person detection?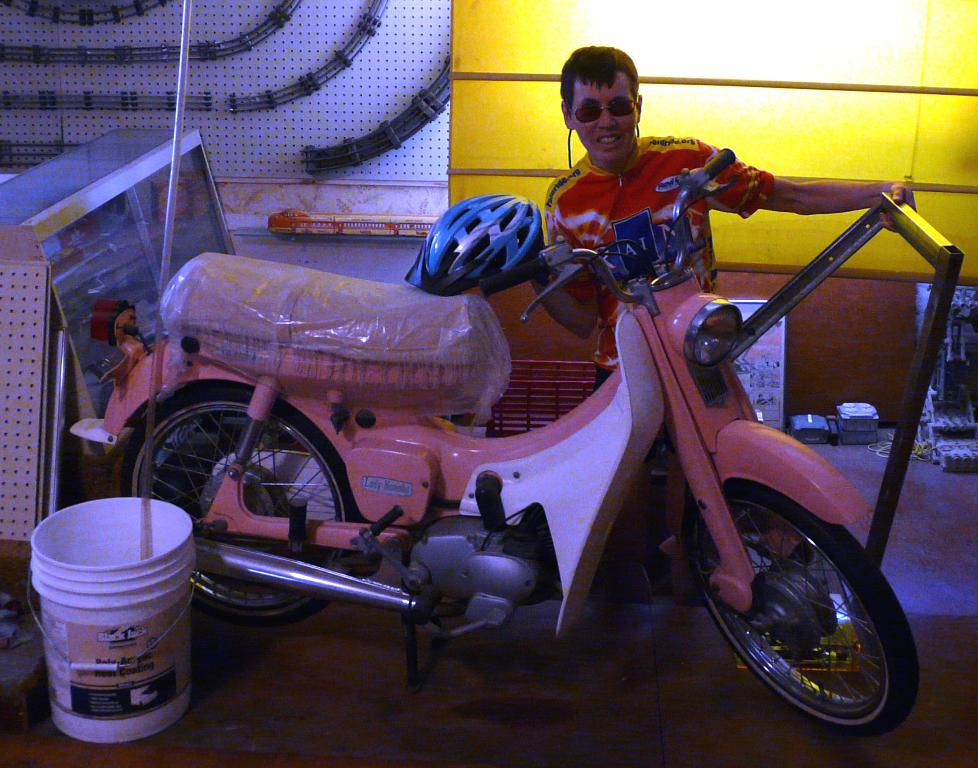
{"left": 523, "top": 43, "right": 921, "bottom": 582}
